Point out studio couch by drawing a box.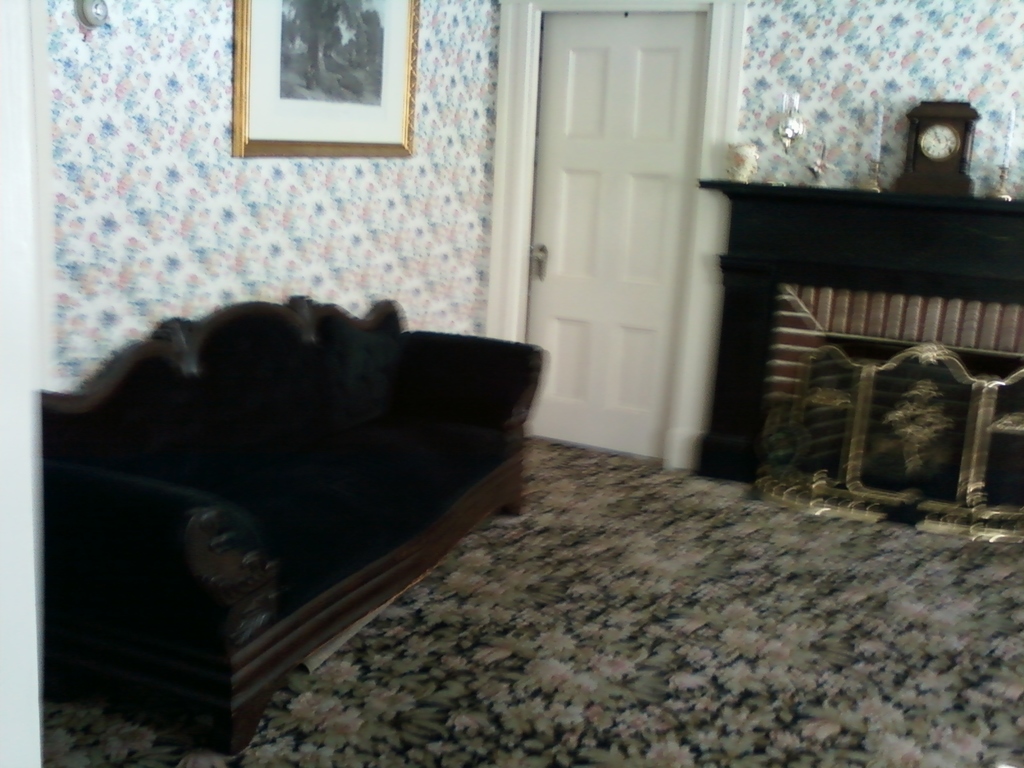
box(42, 292, 547, 767).
